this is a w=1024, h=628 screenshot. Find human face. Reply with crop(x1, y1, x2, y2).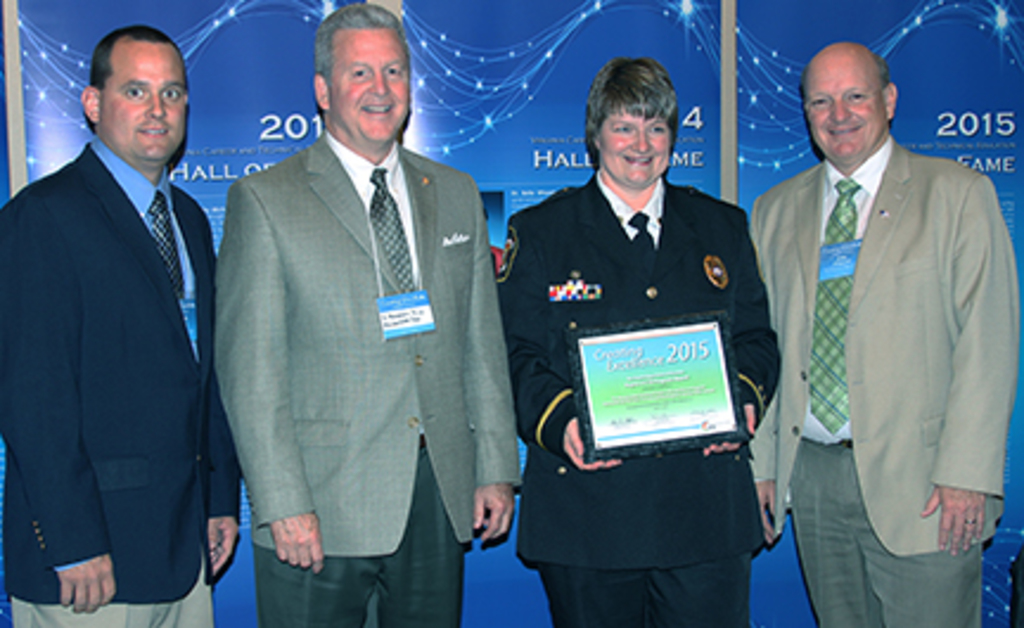
crop(100, 40, 187, 161).
